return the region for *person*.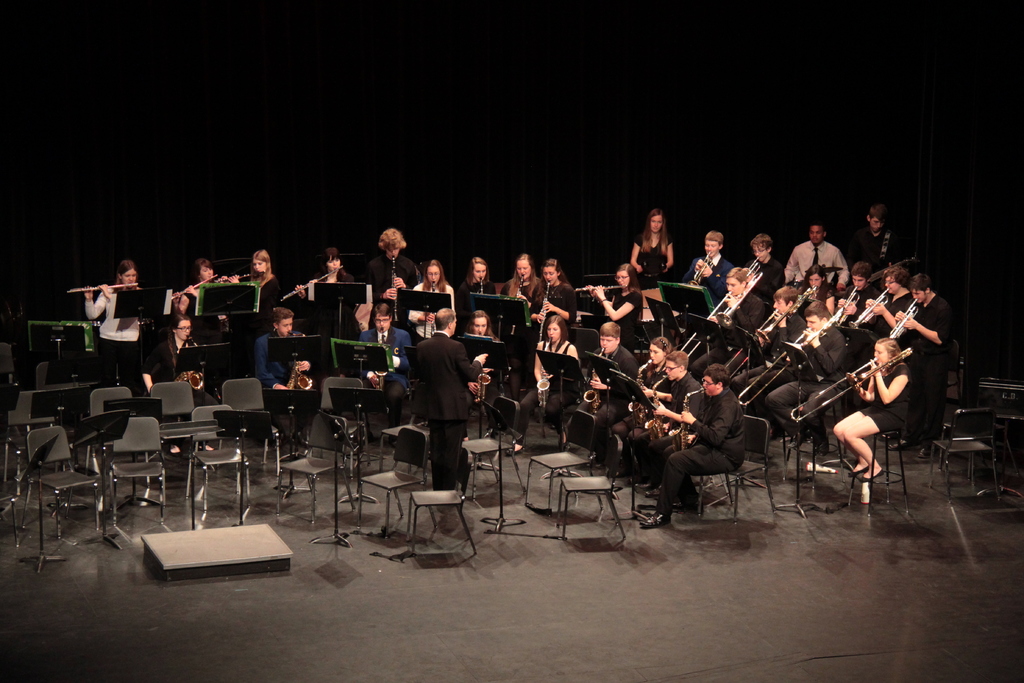
l=214, t=250, r=289, b=313.
